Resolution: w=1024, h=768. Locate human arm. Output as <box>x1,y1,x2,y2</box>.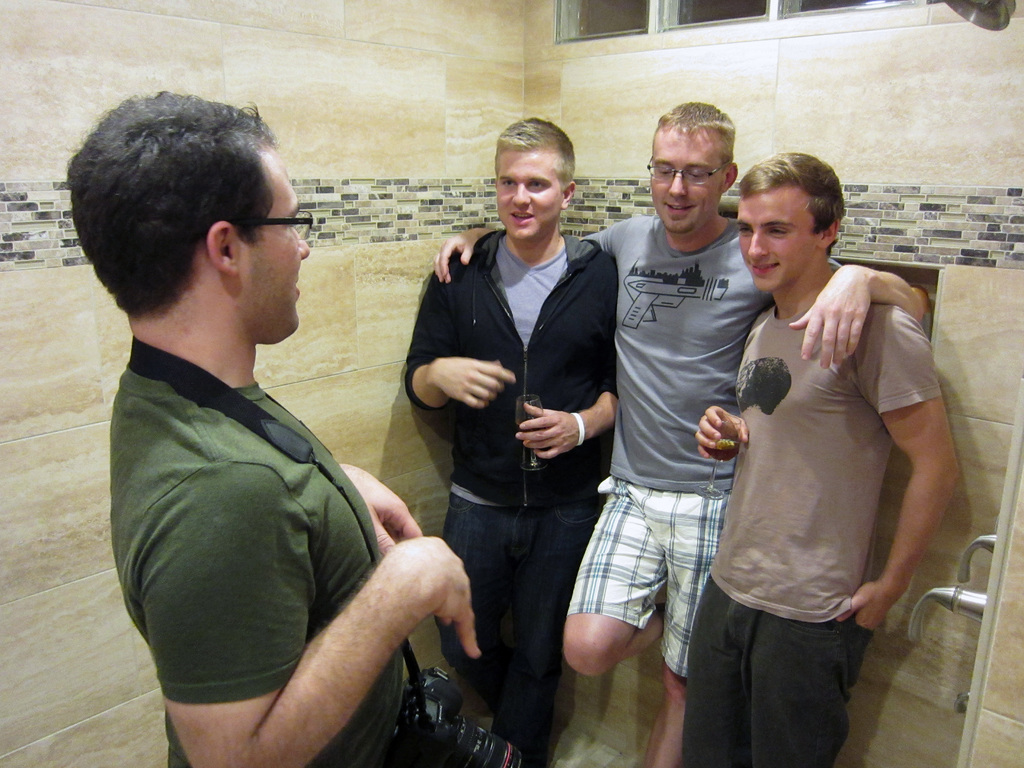
<box>868,319,963,644</box>.
